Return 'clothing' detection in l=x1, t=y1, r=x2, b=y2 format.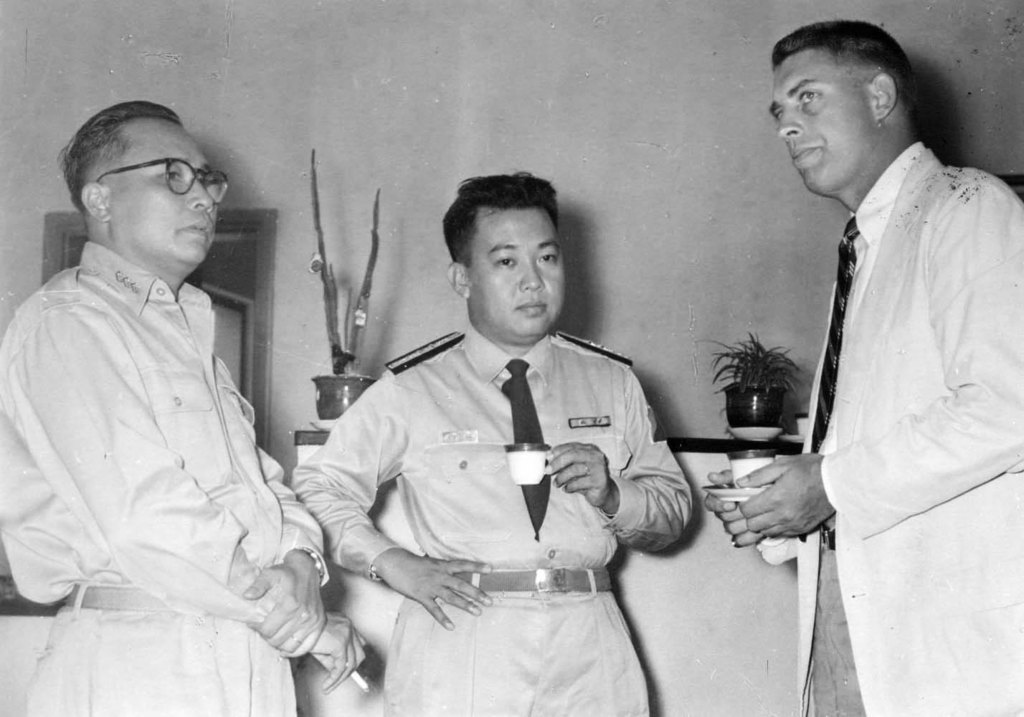
l=0, t=240, r=326, b=716.
